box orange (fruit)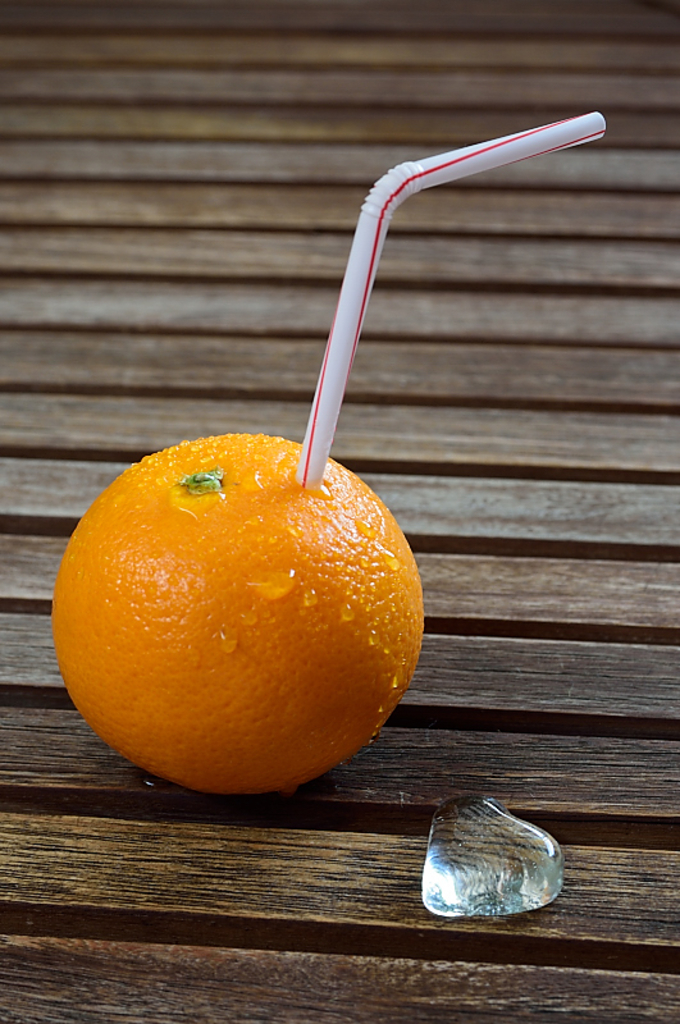
crop(55, 443, 420, 815)
